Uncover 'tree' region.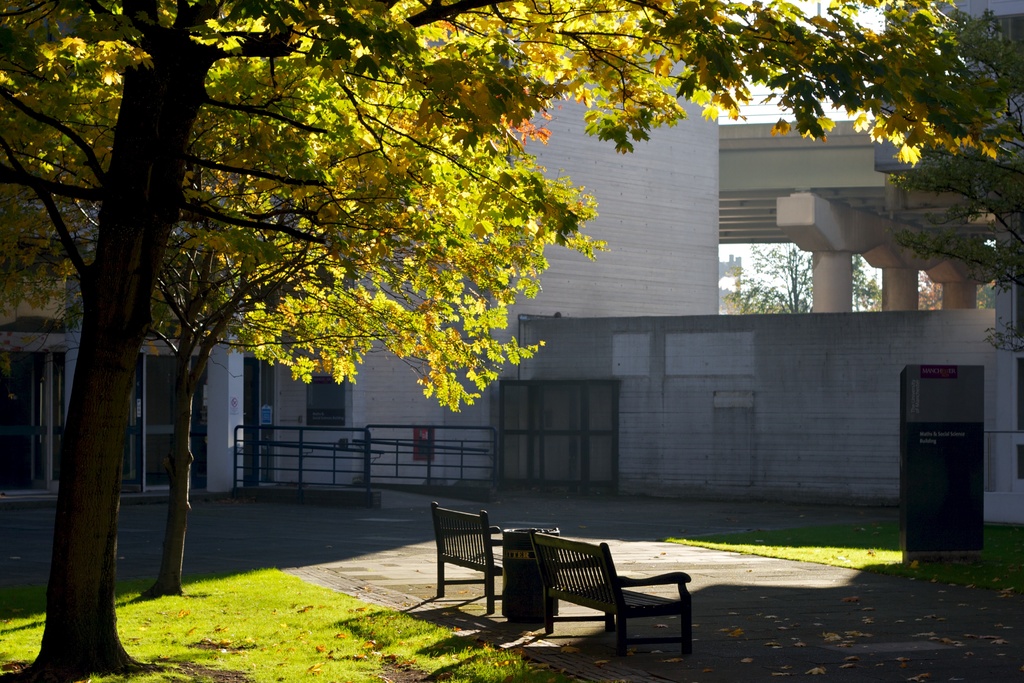
Uncovered: box(871, 0, 1023, 502).
